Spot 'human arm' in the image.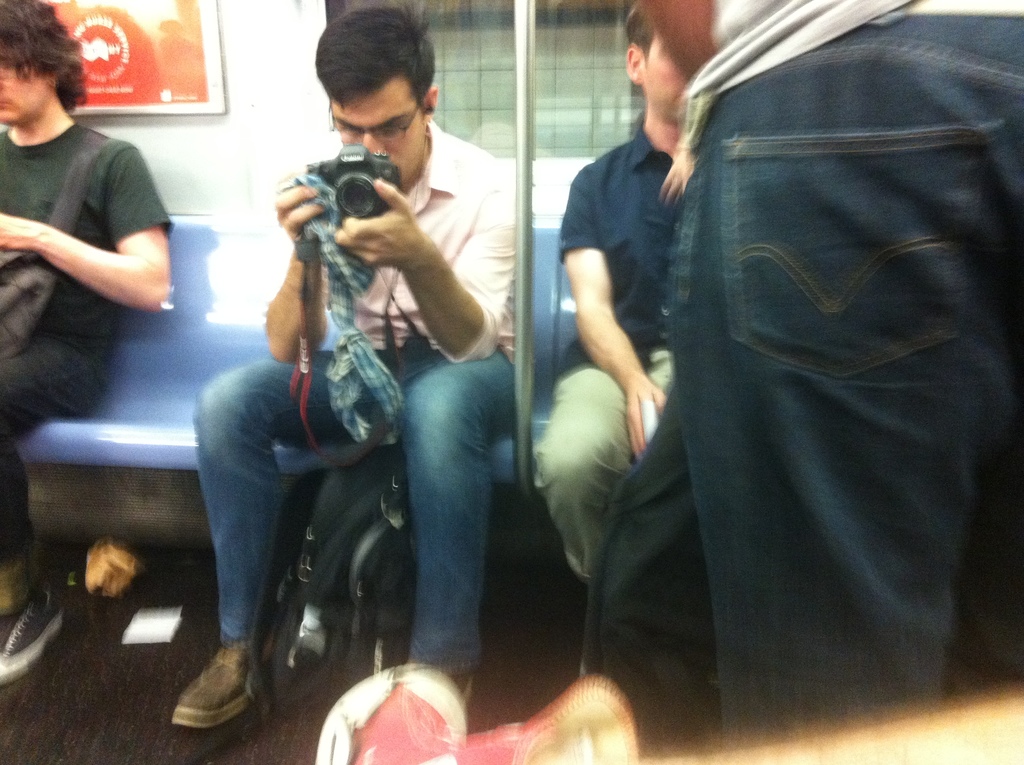
'human arm' found at left=6, top=143, right=172, bottom=346.
